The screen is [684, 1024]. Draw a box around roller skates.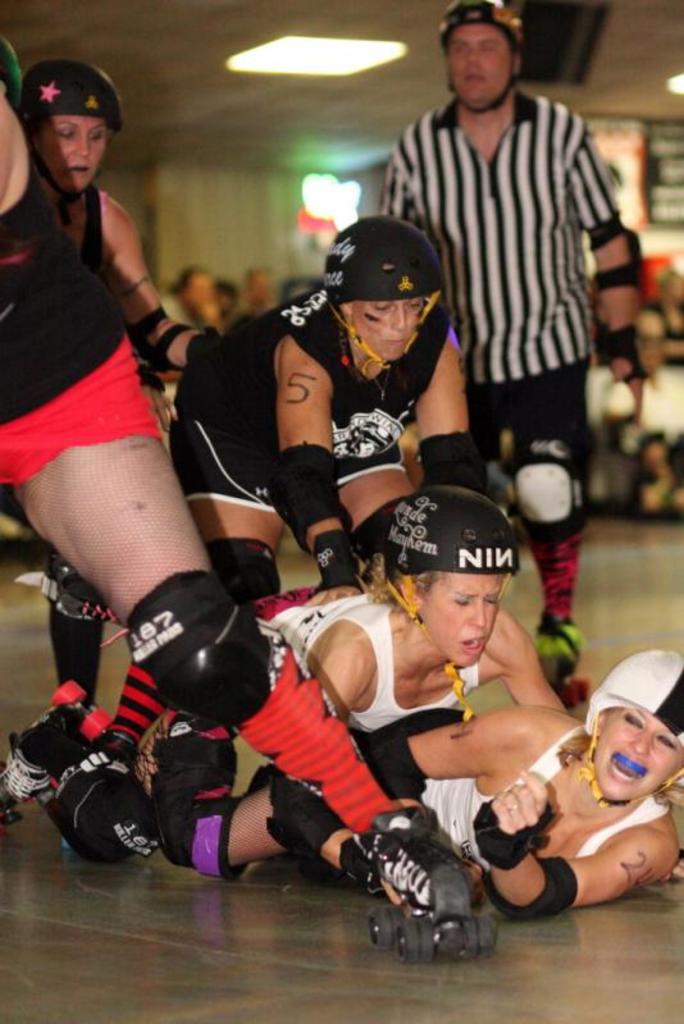
x1=0, y1=678, x2=113, y2=827.
